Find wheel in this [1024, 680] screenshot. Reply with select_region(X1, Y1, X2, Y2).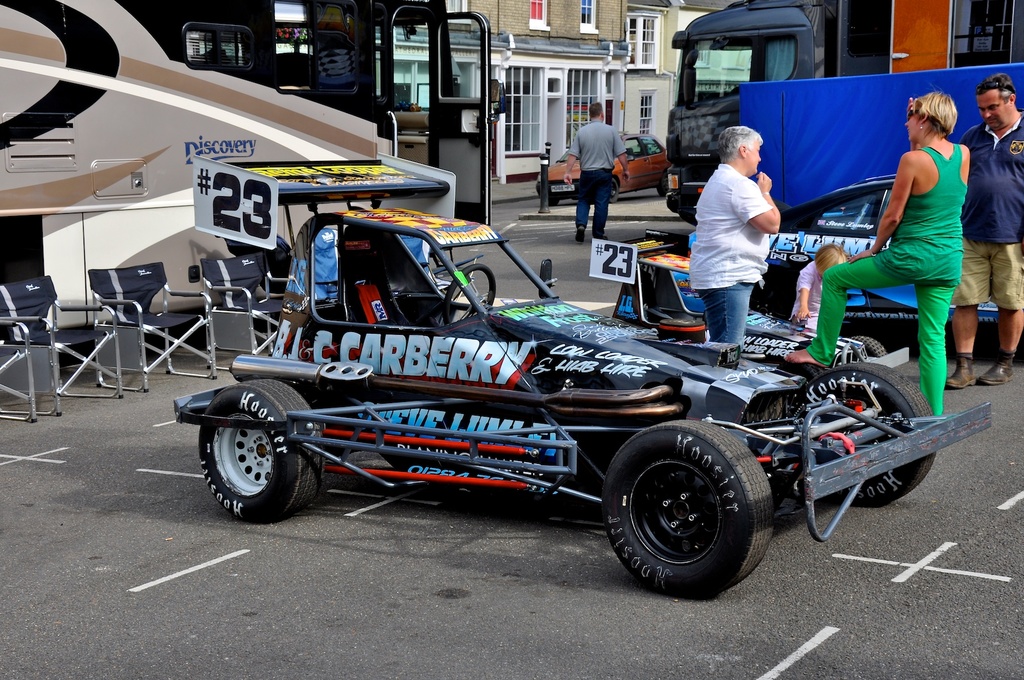
select_region(439, 265, 500, 326).
